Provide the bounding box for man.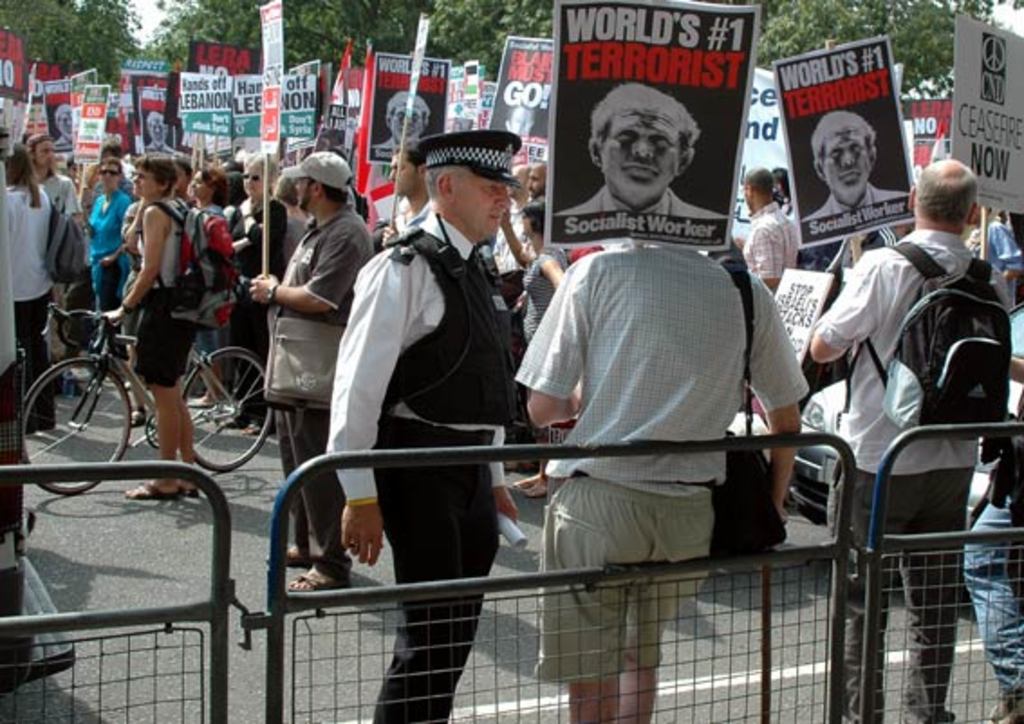
rect(807, 159, 1006, 722).
